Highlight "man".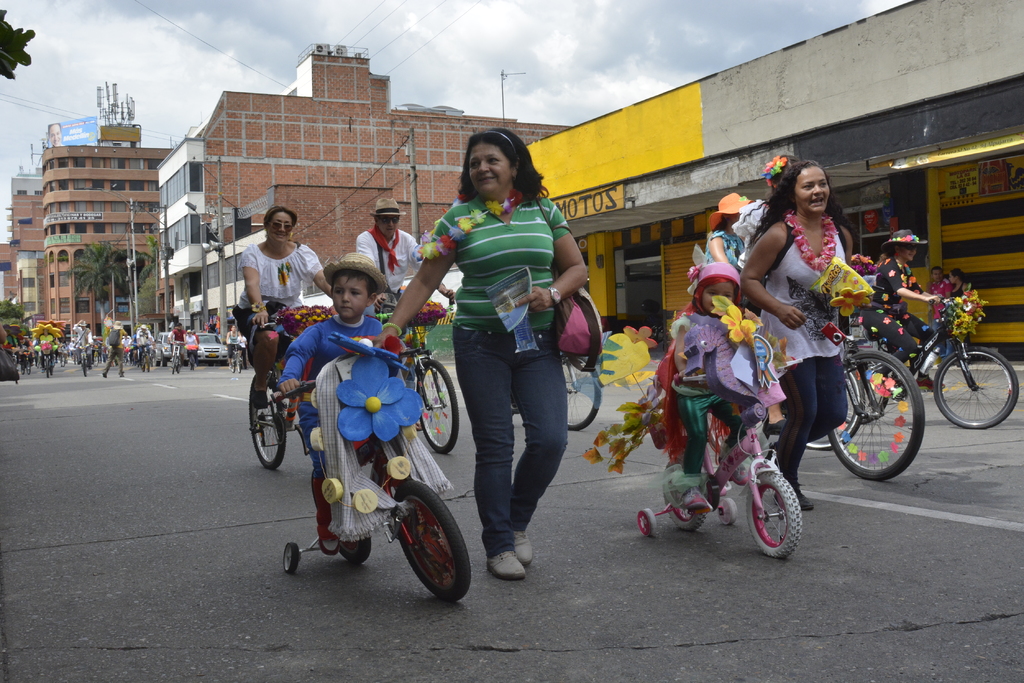
Highlighted region: [876, 254, 888, 262].
